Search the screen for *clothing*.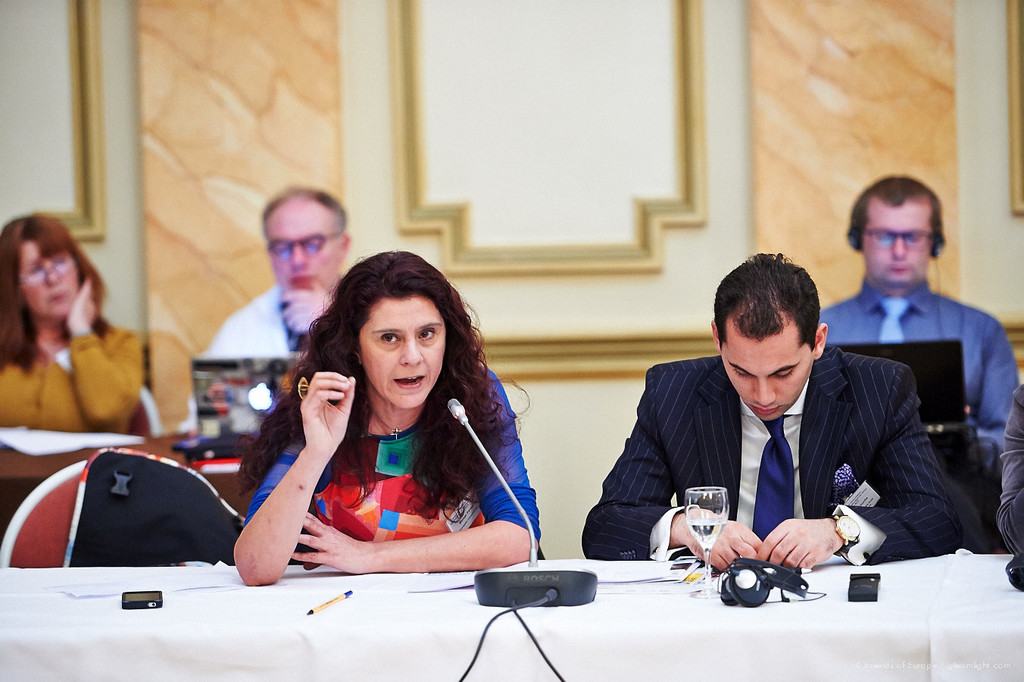
Found at 199 288 351 364.
